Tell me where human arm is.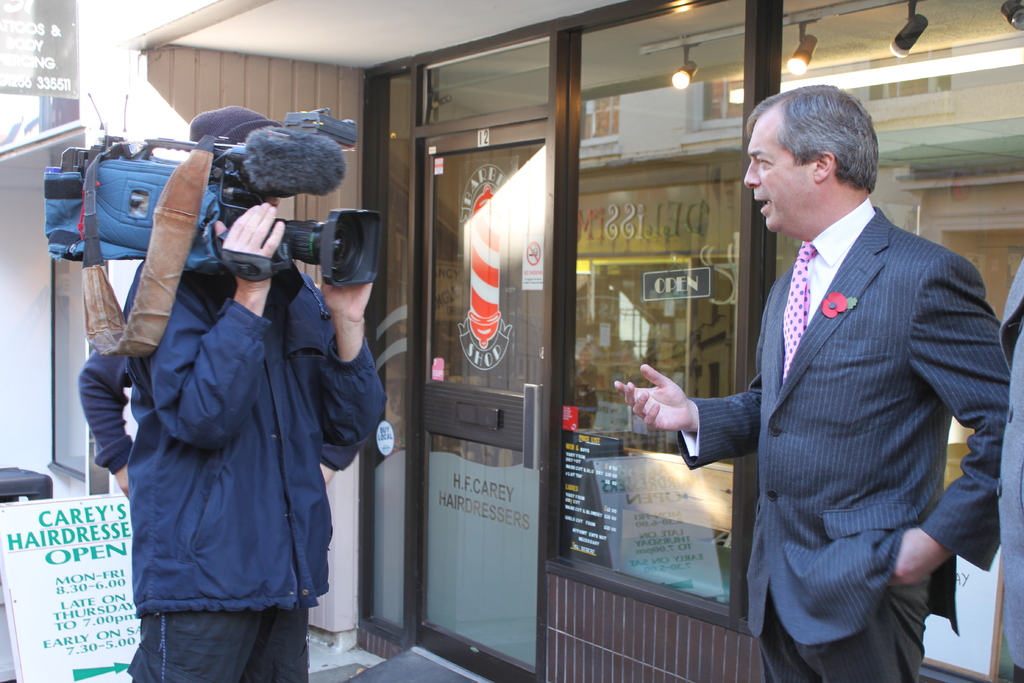
human arm is at 140:193:286:473.
